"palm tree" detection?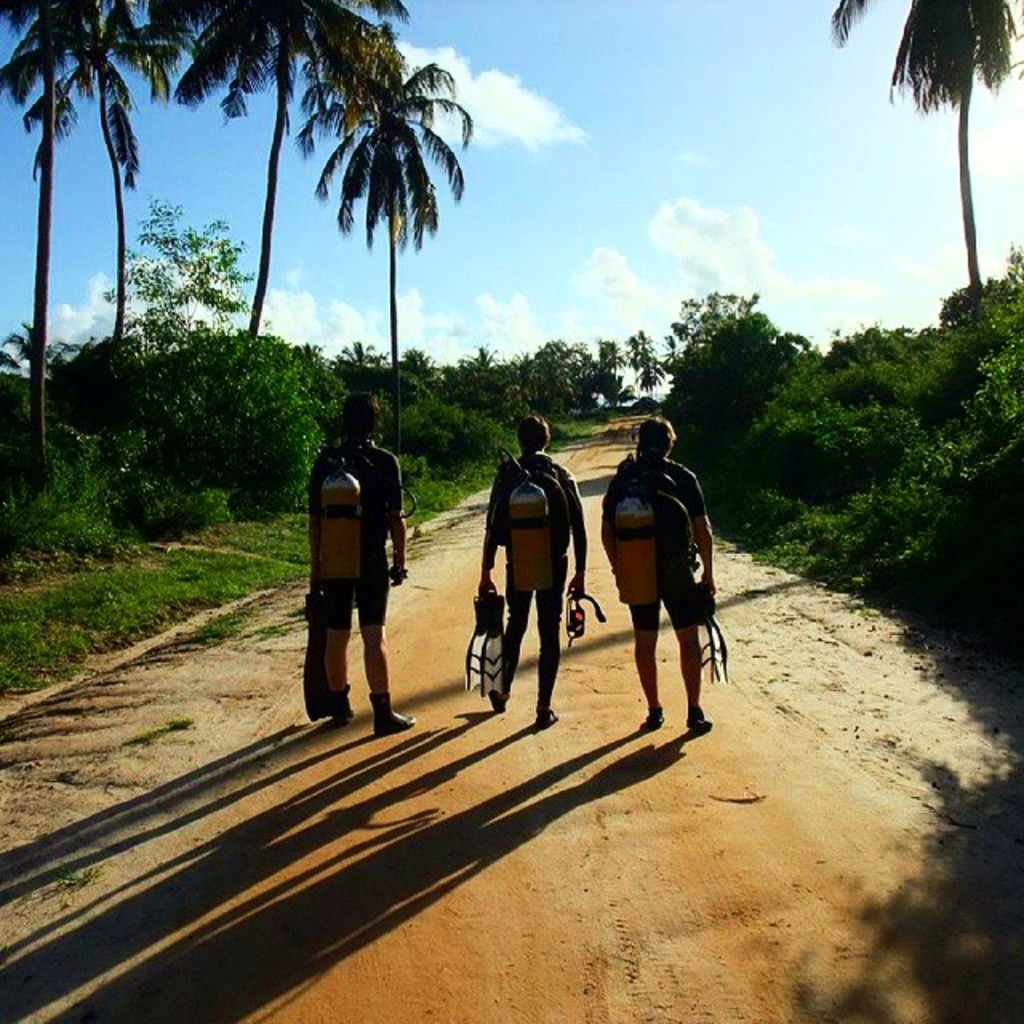
BBox(152, 0, 406, 363)
